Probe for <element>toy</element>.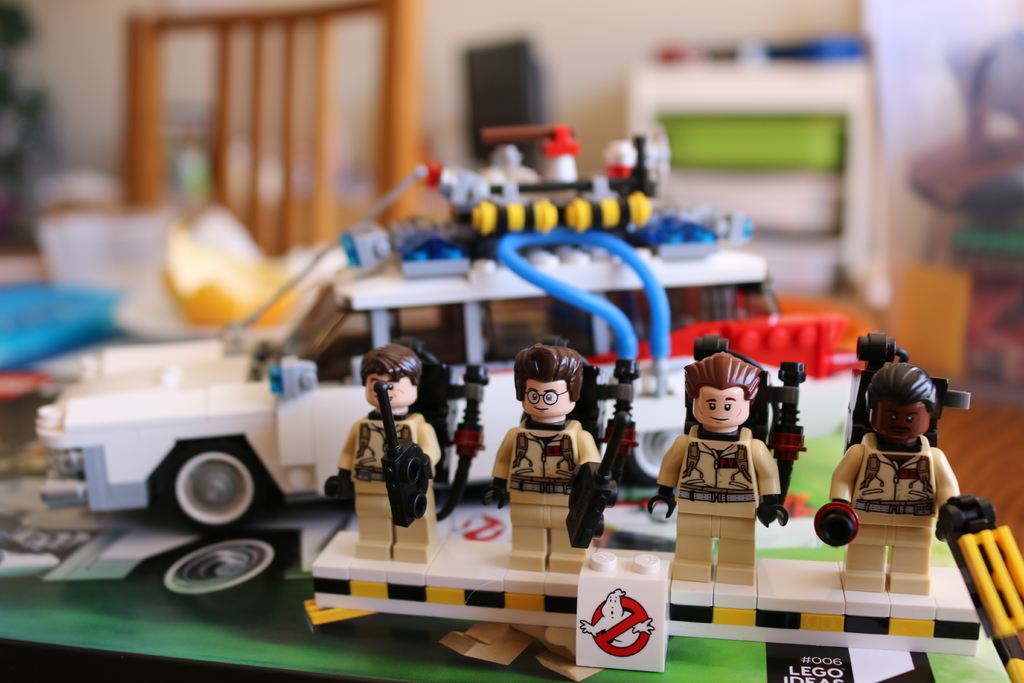
Probe result: x1=415, y1=136, x2=541, y2=206.
